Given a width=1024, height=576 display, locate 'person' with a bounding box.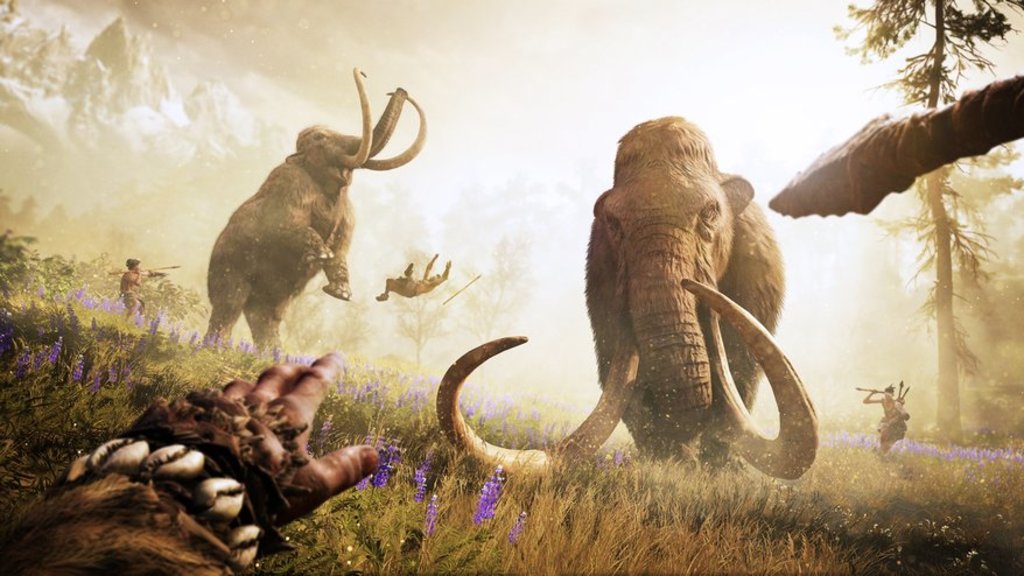
Located: {"x1": 860, "y1": 387, "x2": 906, "y2": 466}.
